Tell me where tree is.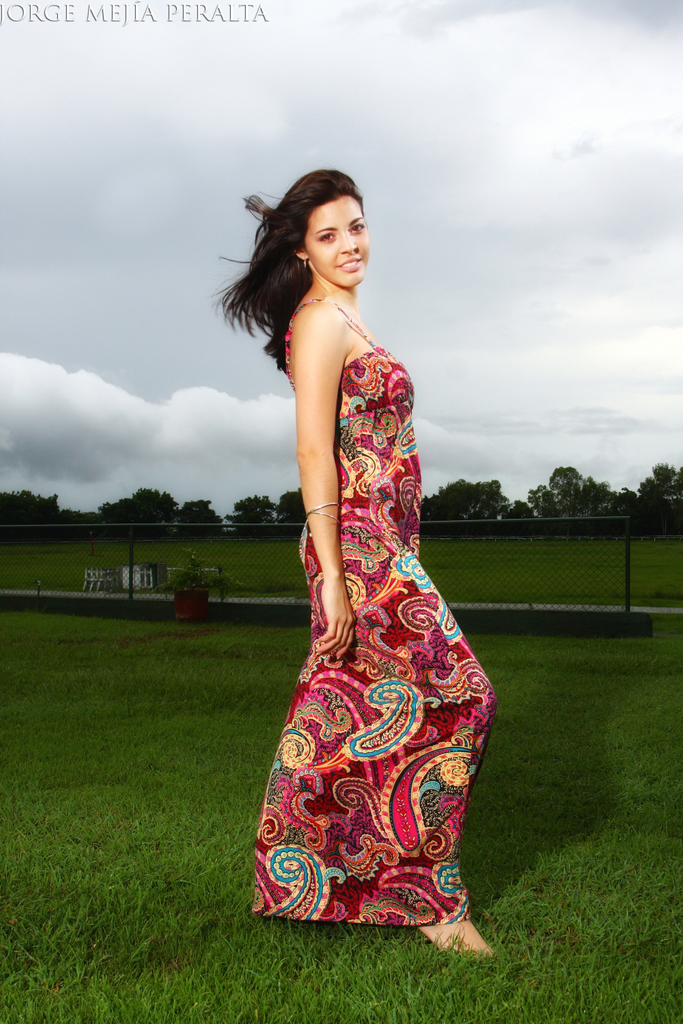
tree is at BBox(177, 500, 227, 540).
